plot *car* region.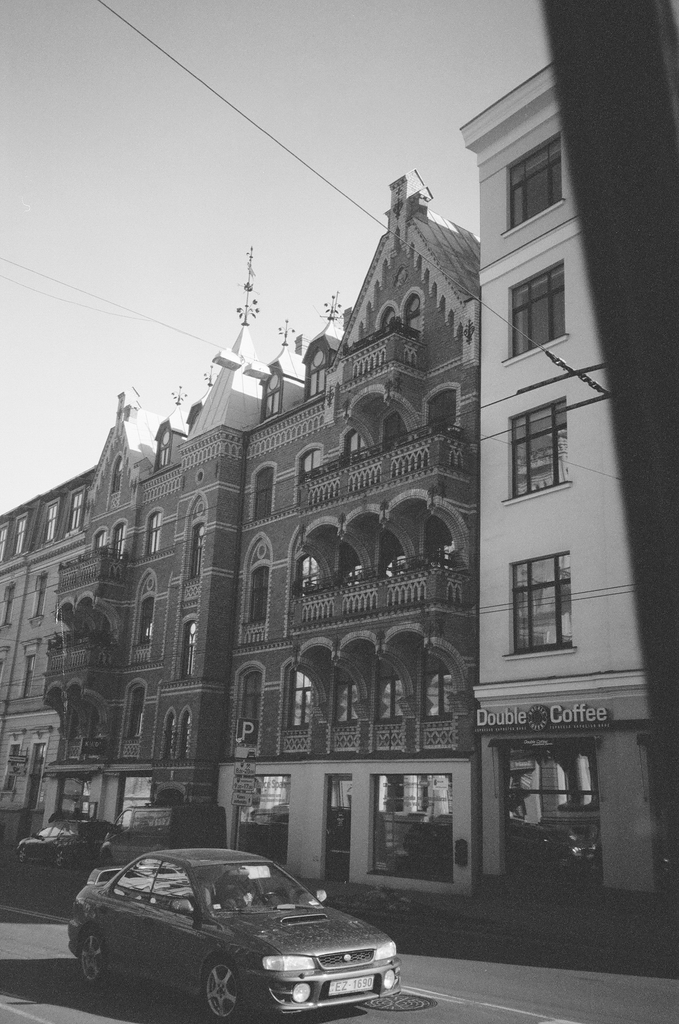
Plotted at [left=65, top=846, right=396, bottom=1023].
